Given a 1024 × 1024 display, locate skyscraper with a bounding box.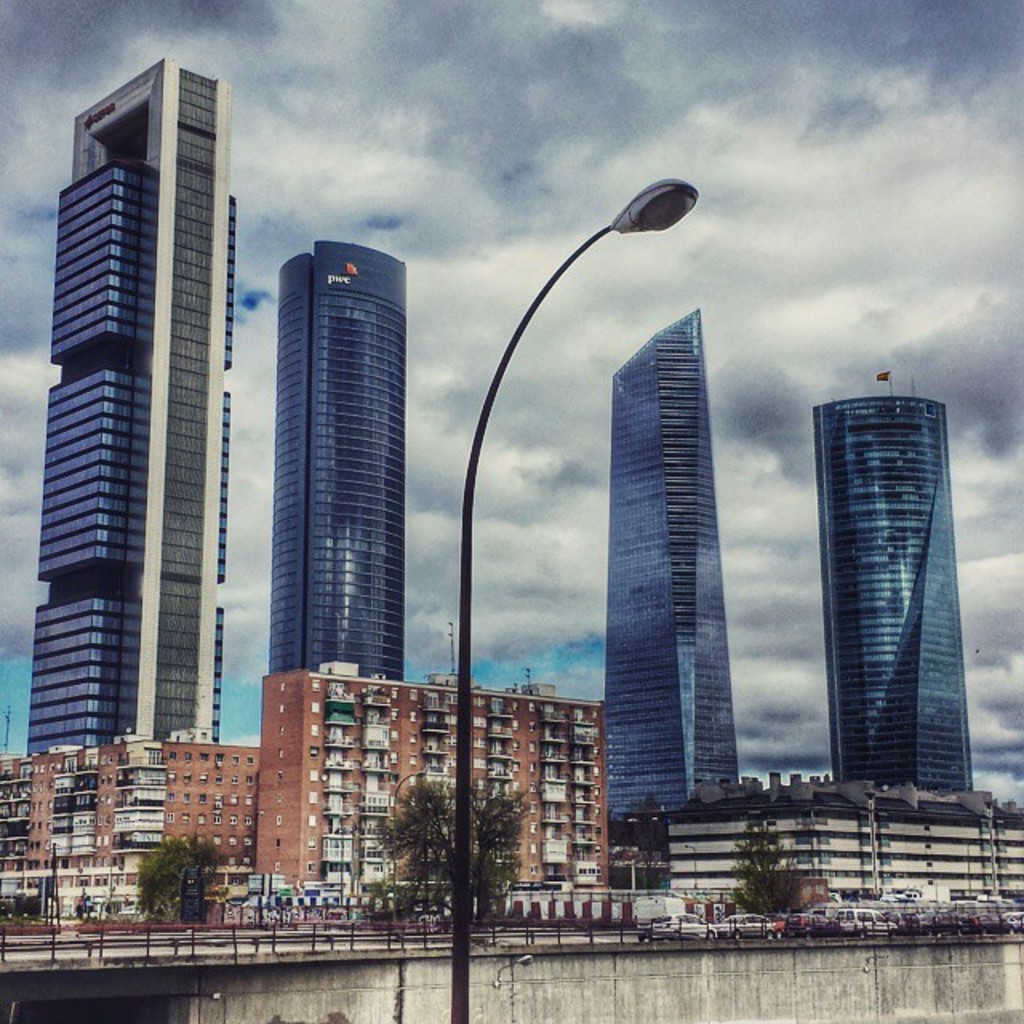
Located: [813, 398, 981, 802].
